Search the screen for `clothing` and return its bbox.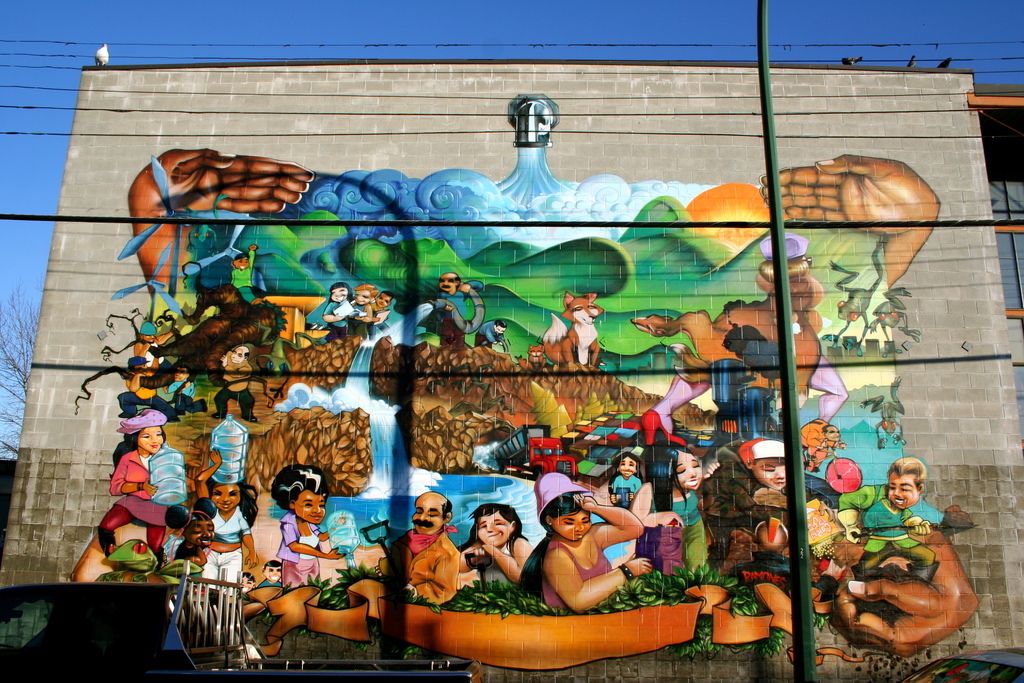
Found: locate(539, 540, 612, 608).
